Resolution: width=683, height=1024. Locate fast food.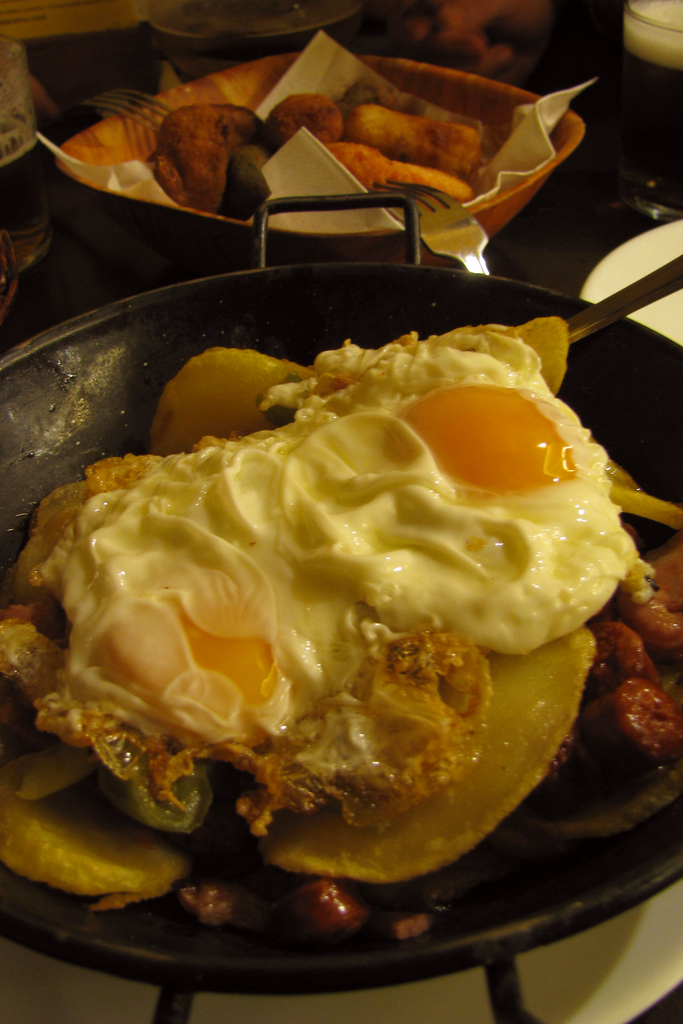
{"left": 0, "top": 304, "right": 682, "bottom": 946}.
